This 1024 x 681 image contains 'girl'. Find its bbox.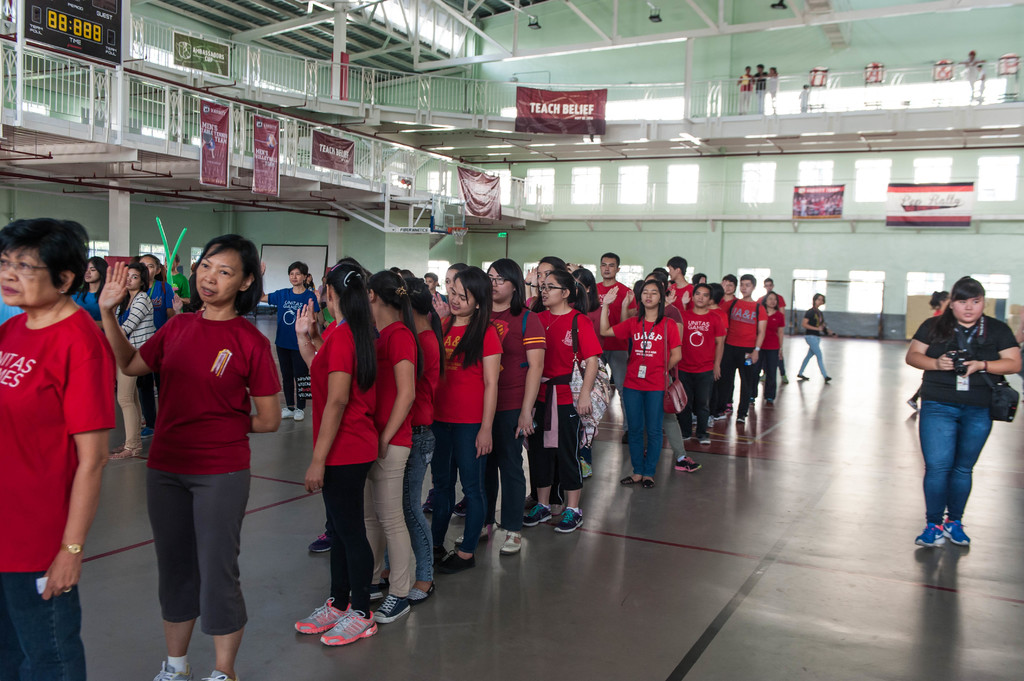
select_region(92, 262, 155, 464).
